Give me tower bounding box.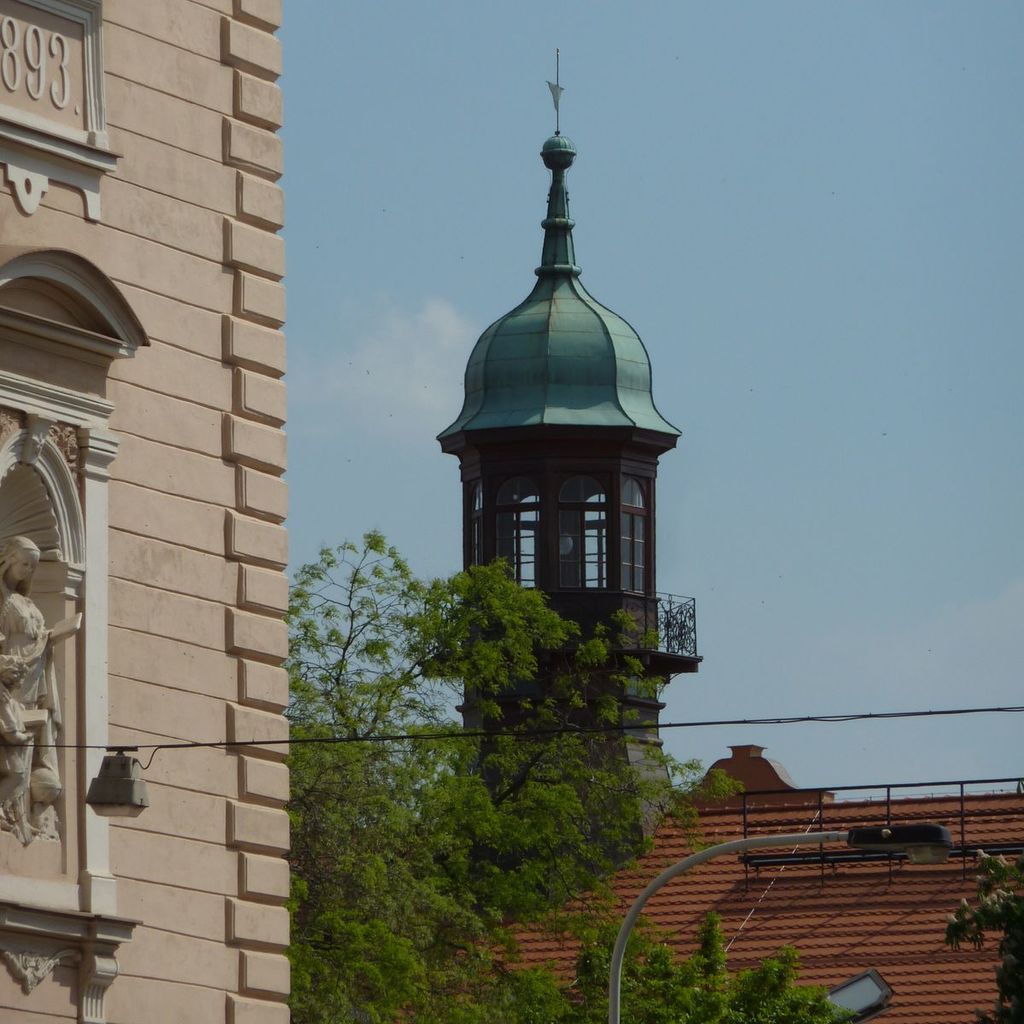
select_region(0, 8, 278, 1023).
